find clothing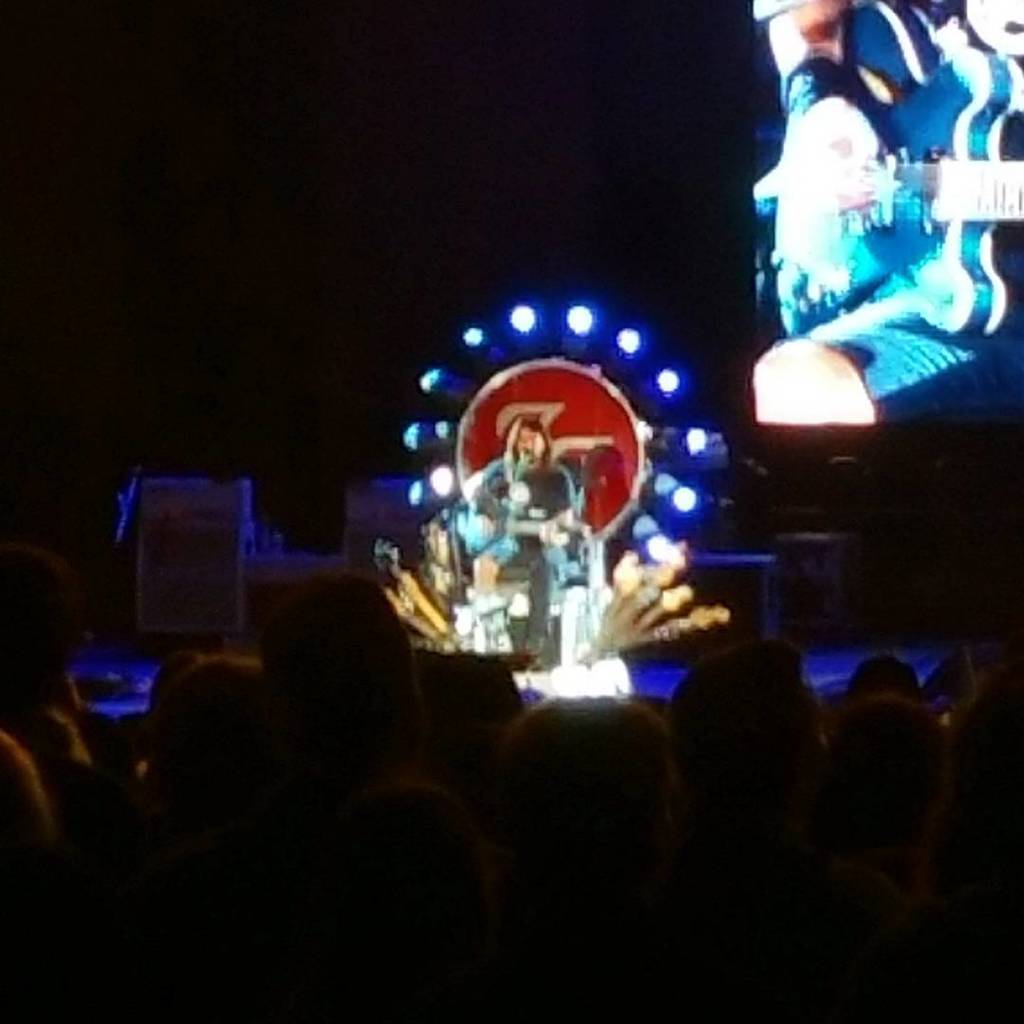
[471,462,574,644]
